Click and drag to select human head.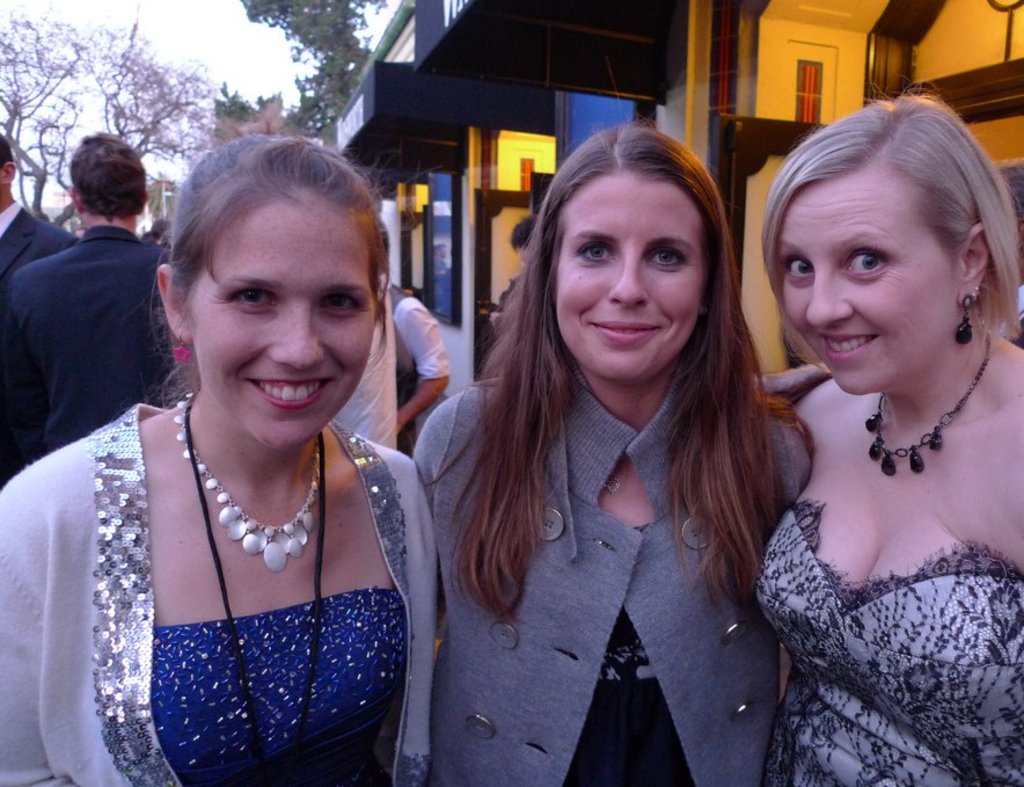
Selection: region(156, 132, 380, 449).
